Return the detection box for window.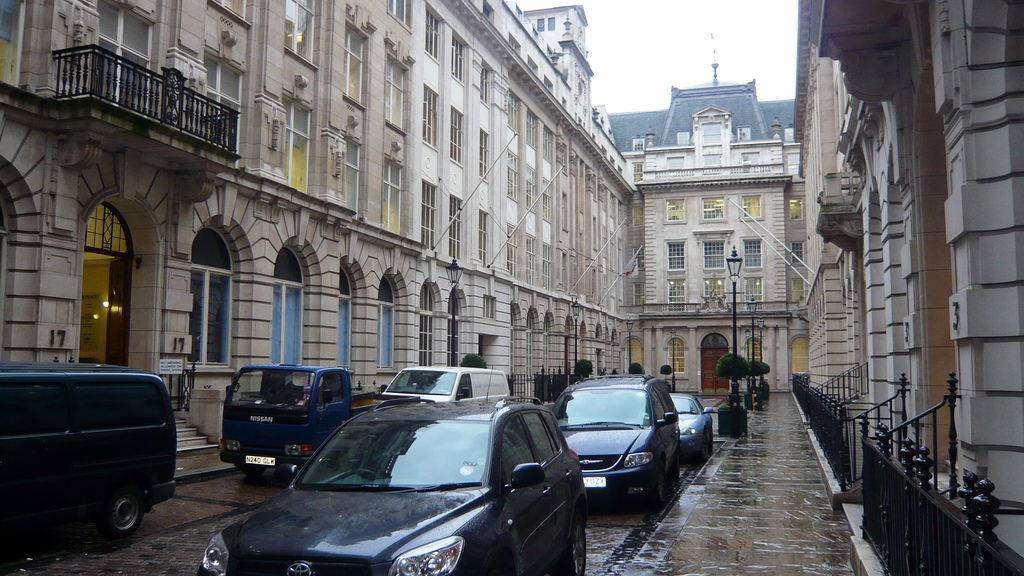
705/154/721/172.
